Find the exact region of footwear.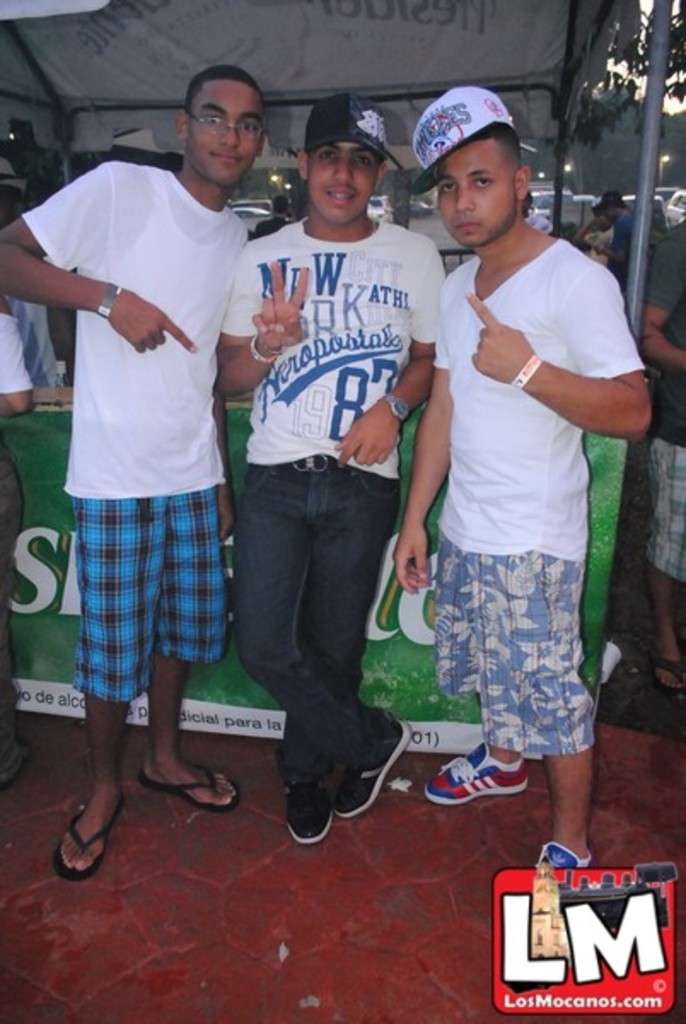
Exact region: (left=280, top=751, right=329, bottom=845).
